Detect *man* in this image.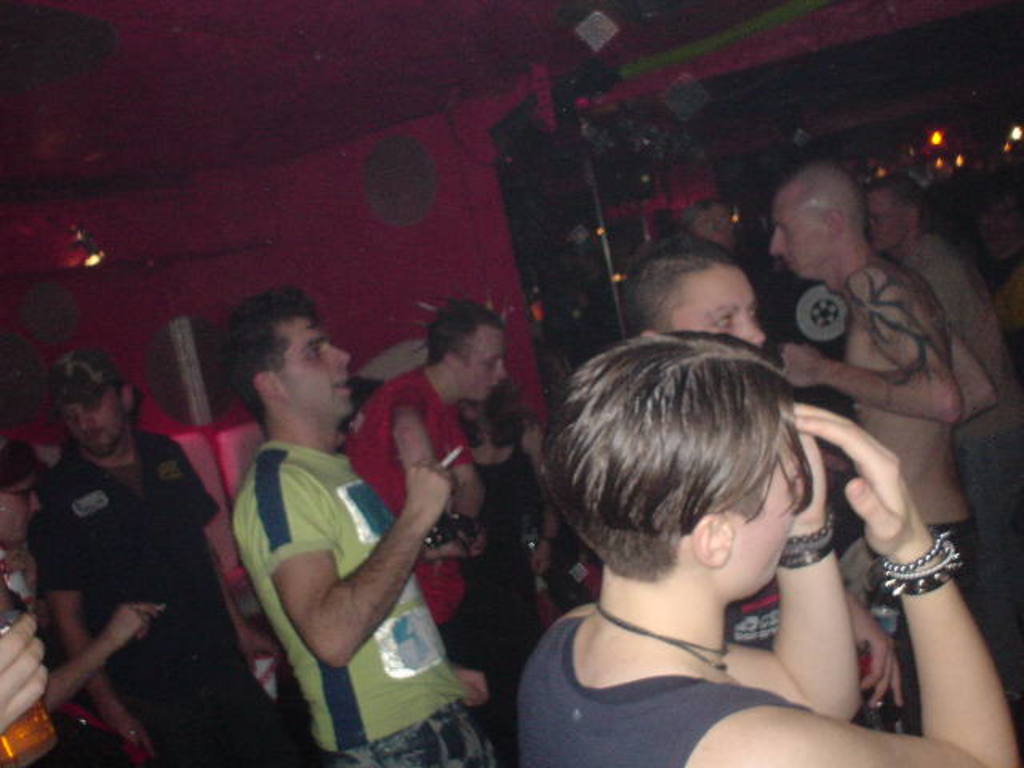
Detection: 30/333/245/742.
